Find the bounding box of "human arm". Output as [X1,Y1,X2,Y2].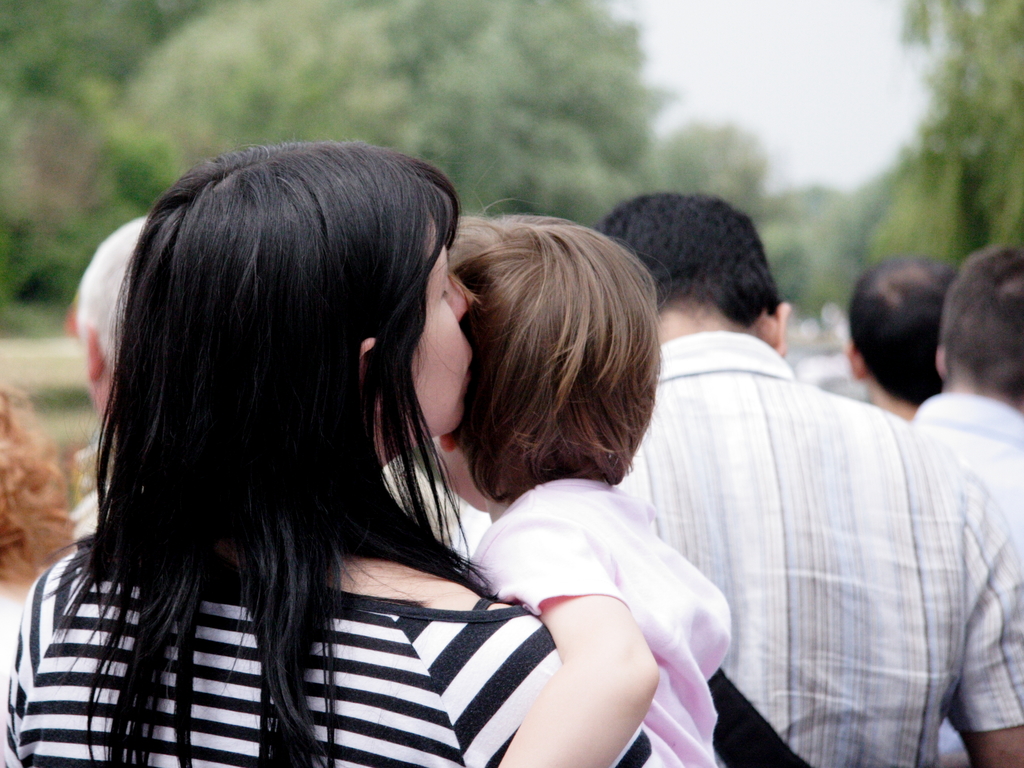
[511,566,676,758].
